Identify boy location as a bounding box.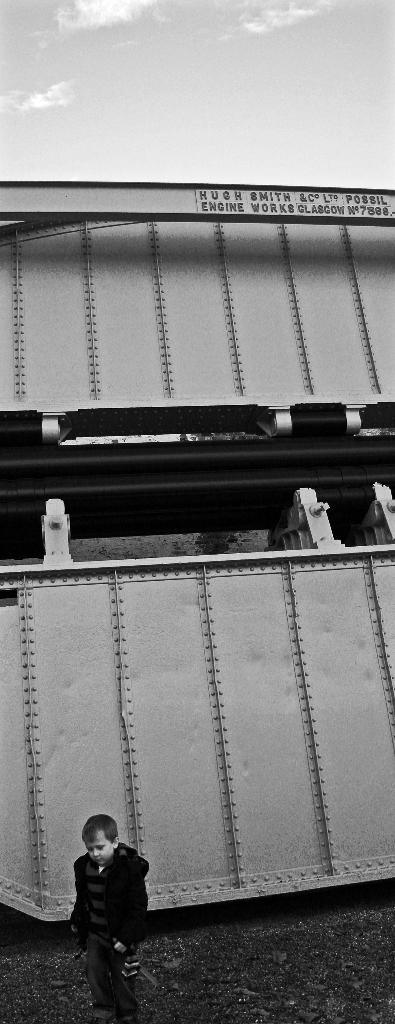
bbox=(52, 817, 156, 1006).
